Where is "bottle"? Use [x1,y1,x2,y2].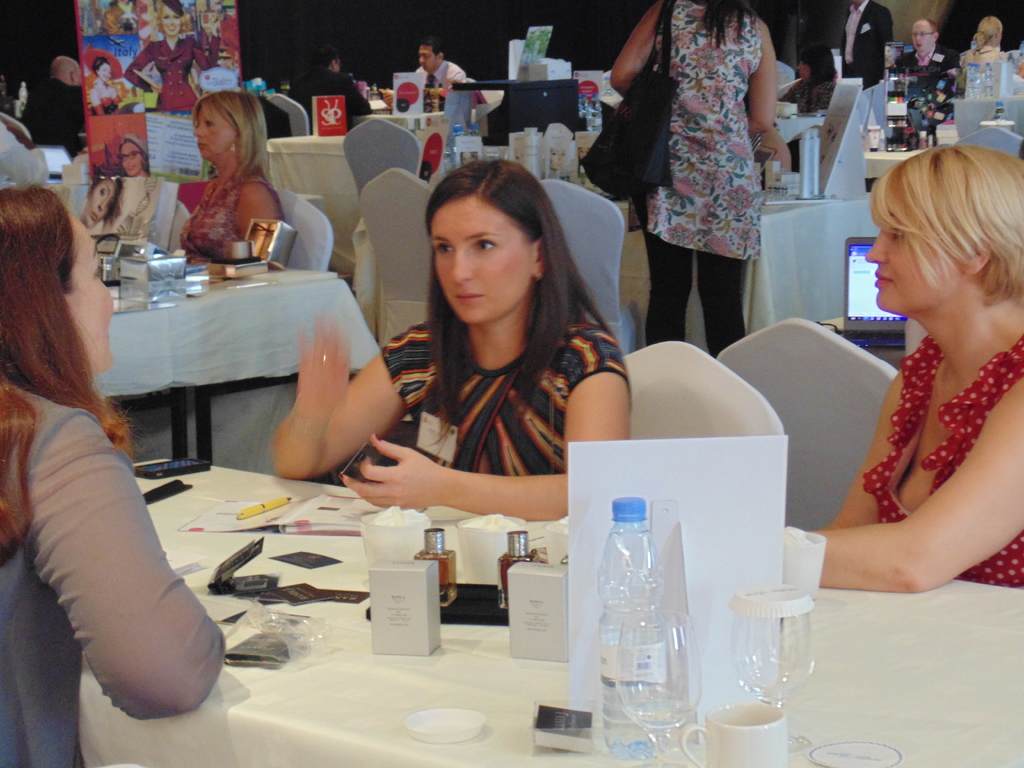
[1018,40,1023,51].
